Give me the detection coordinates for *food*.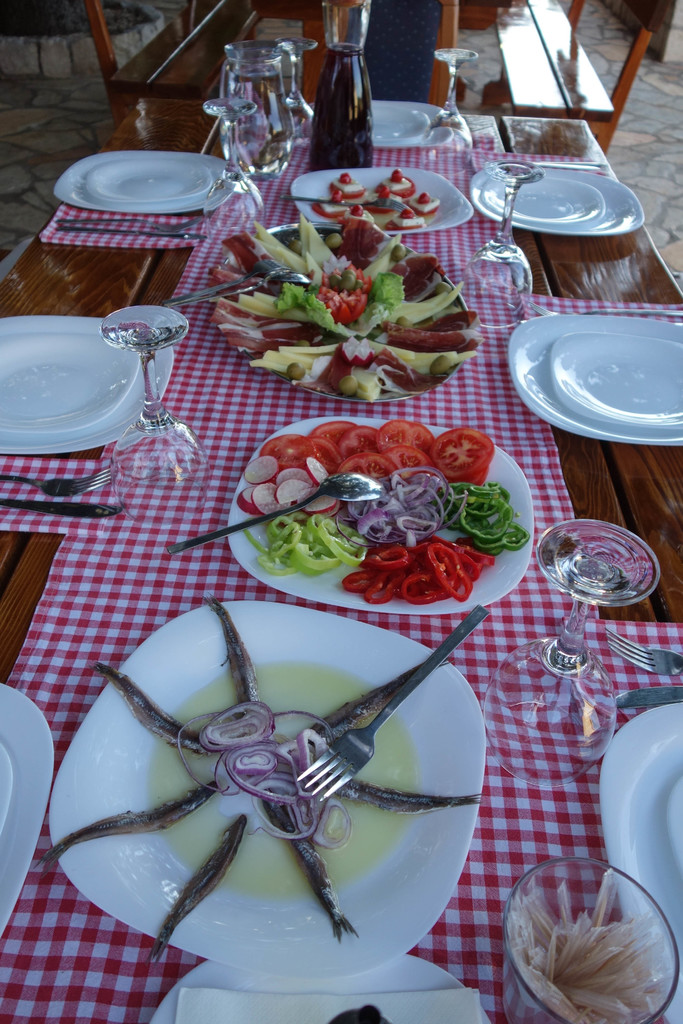
bbox=(430, 429, 498, 481).
